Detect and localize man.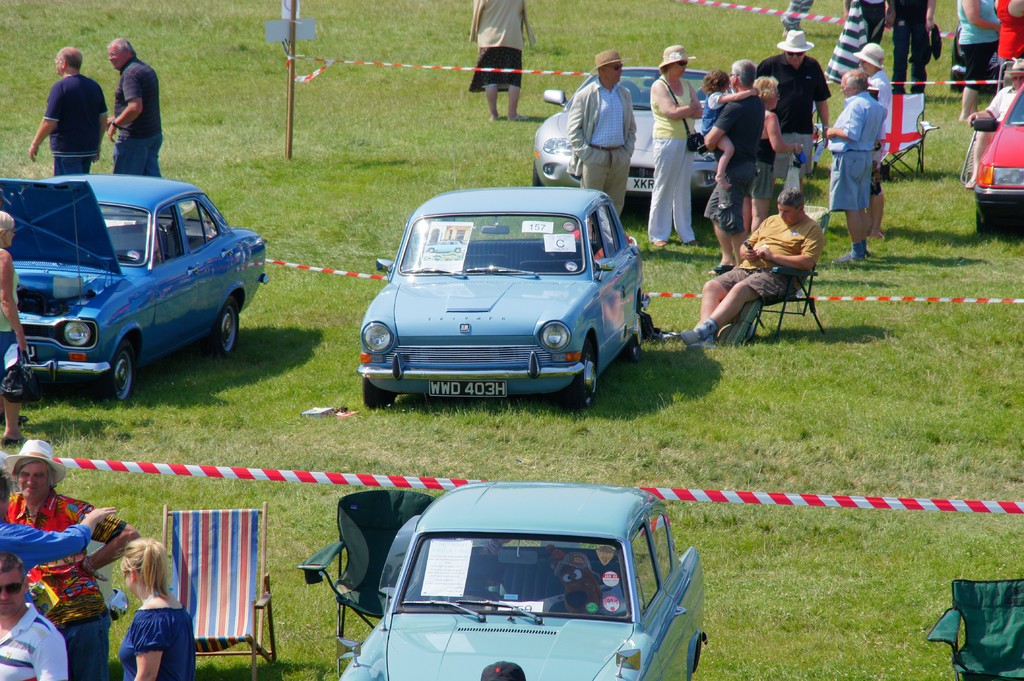
Localized at {"left": 703, "top": 61, "right": 766, "bottom": 275}.
